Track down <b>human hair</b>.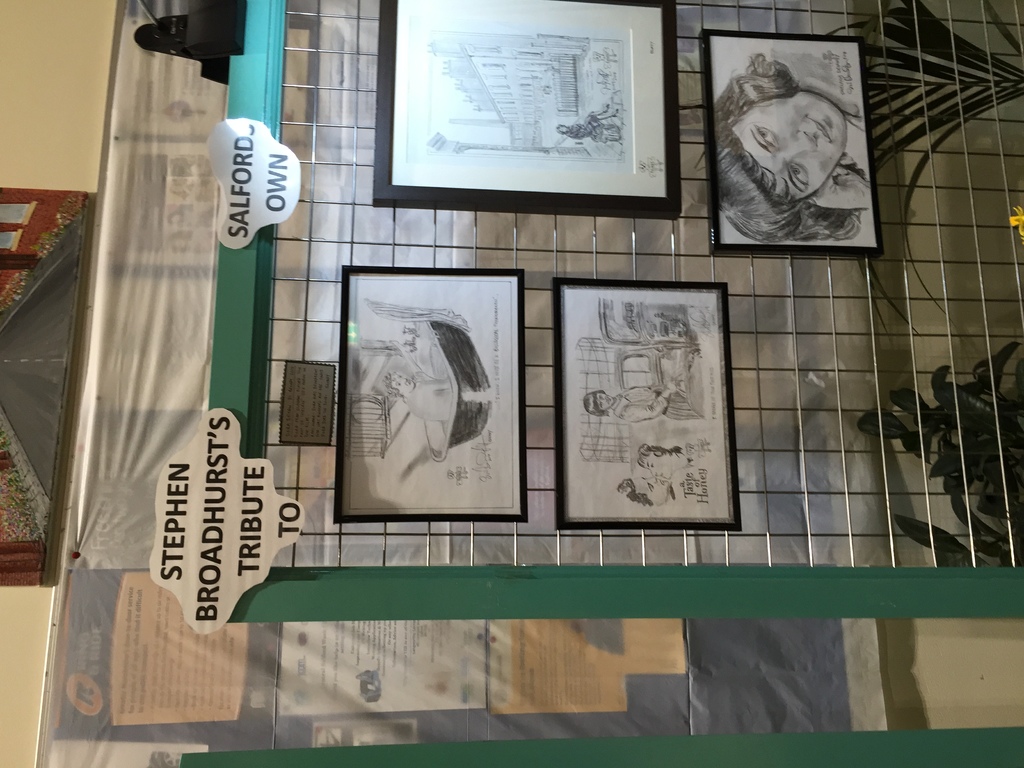
Tracked to x1=716 y1=49 x2=863 y2=246.
